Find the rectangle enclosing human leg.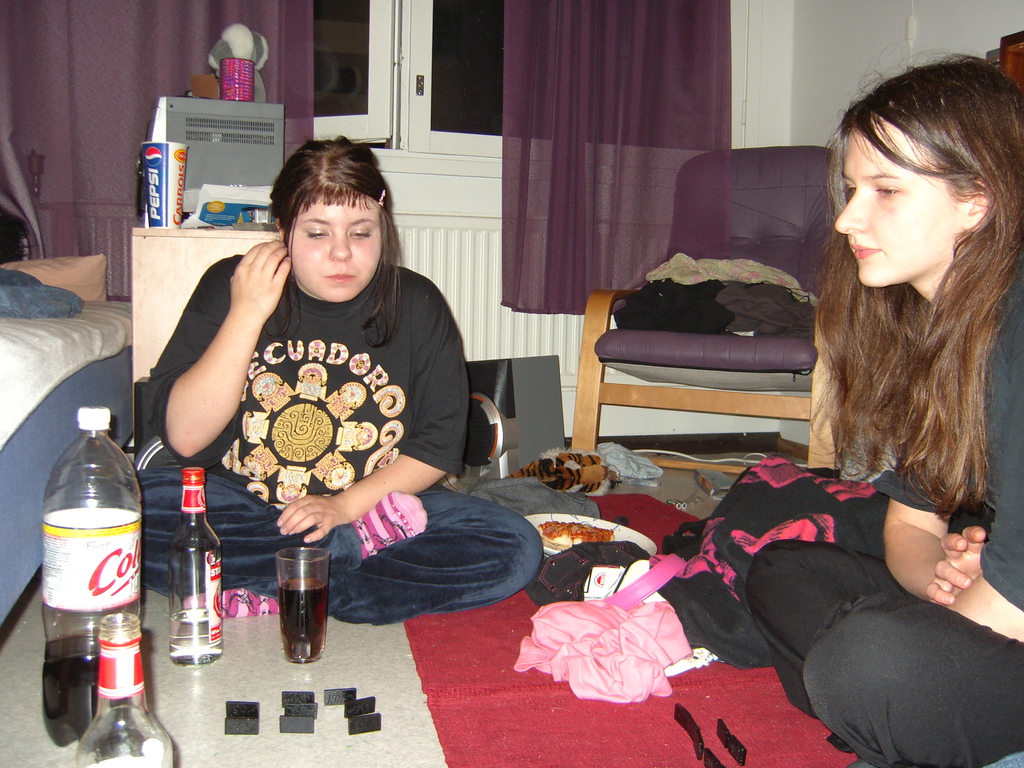
left=804, top=529, right=937, bottom=766.
